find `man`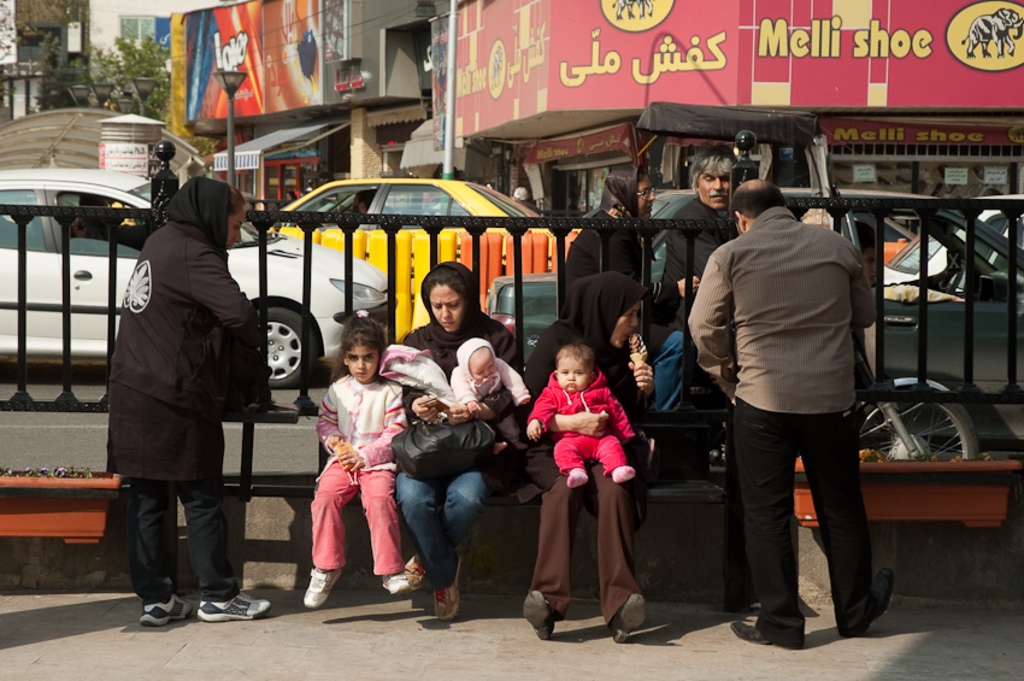
(844,217,970,301)
